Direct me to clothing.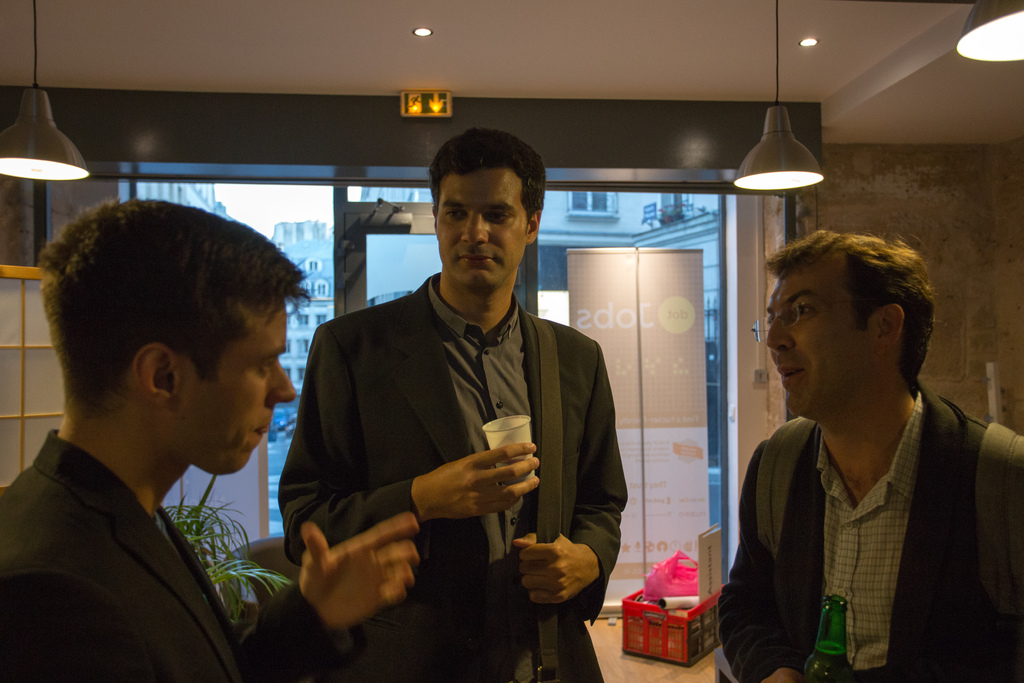
Direction: 302, 235, 620, 661.
